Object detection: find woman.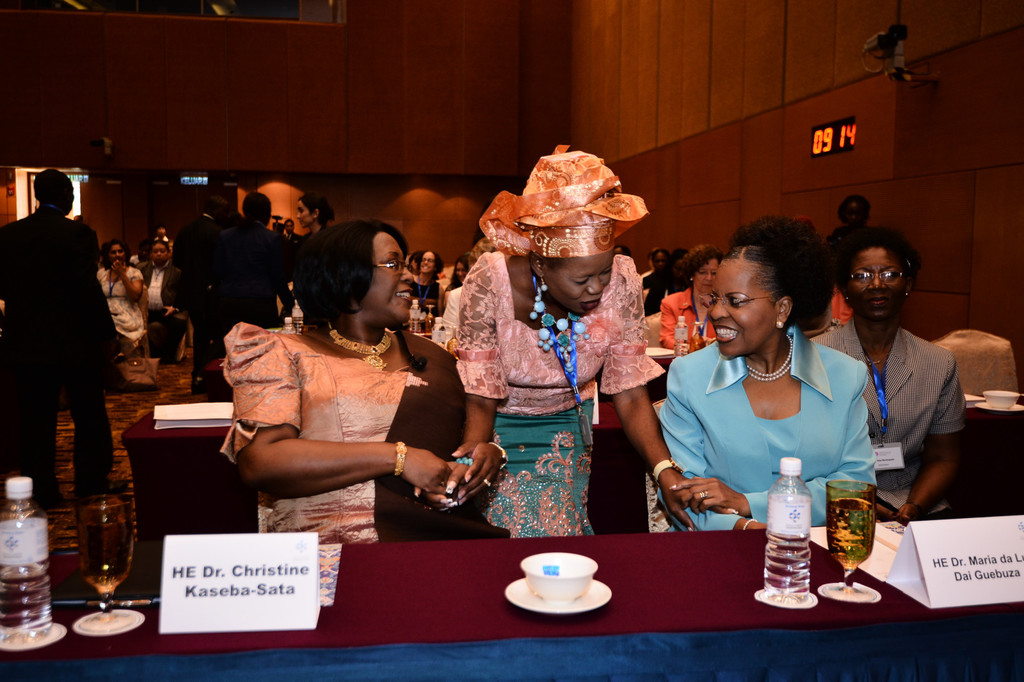
<region>661, 249, 722, 356</region>.
